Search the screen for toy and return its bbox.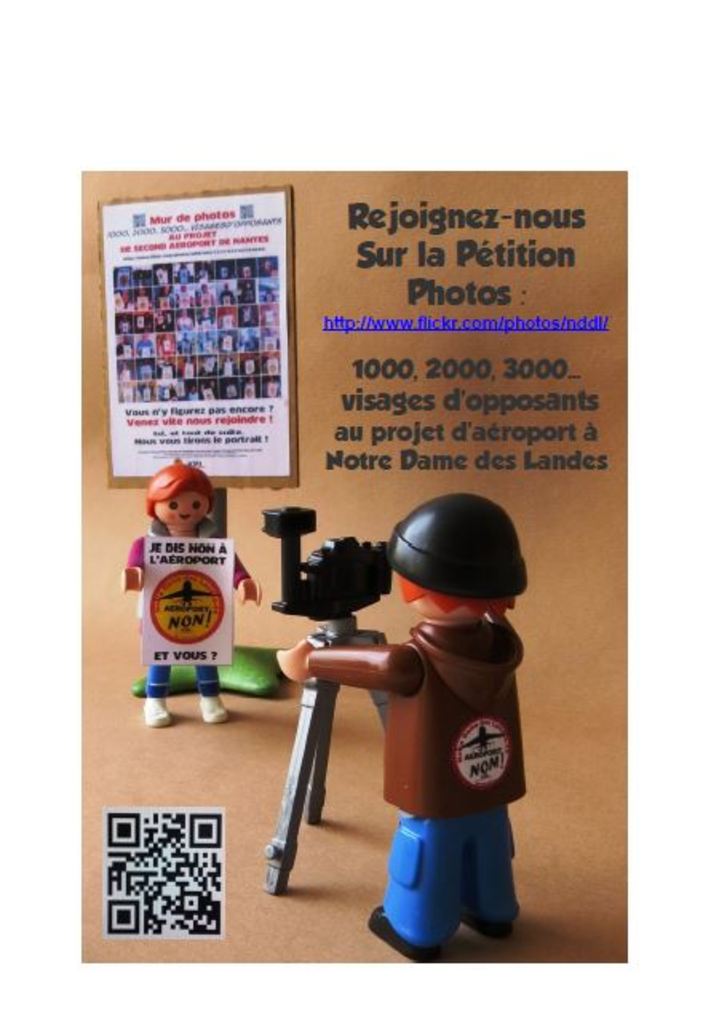
Found: 99 460 251 714.
